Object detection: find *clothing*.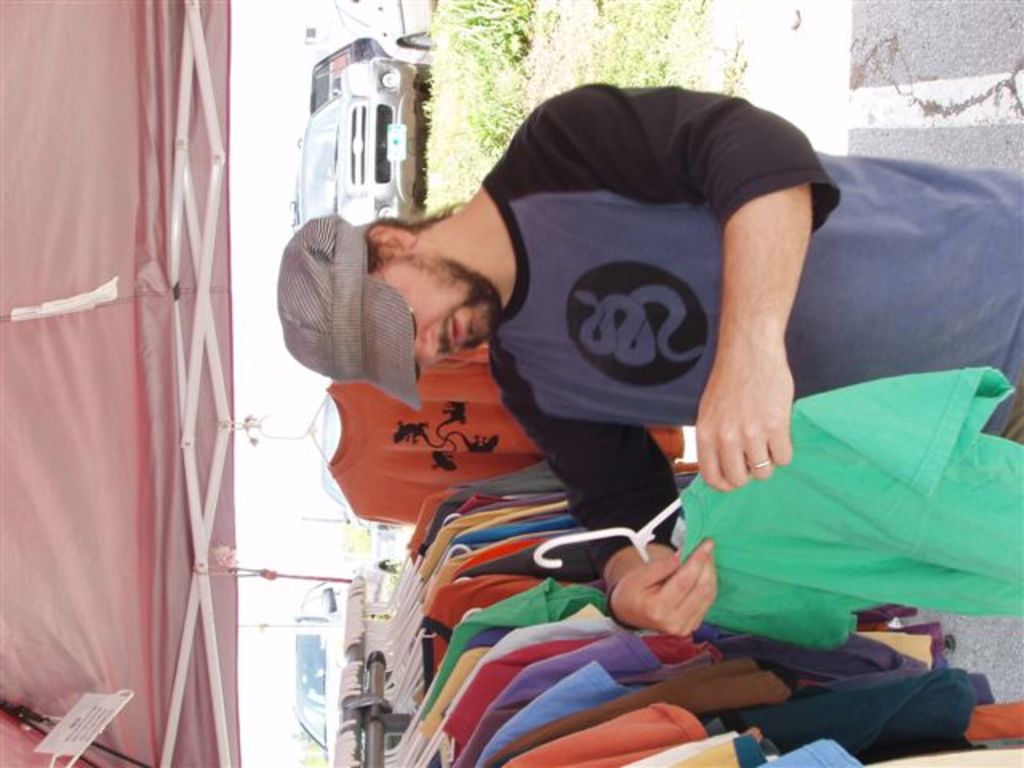
x1=325, y1=376, x2=686, y2=525.
